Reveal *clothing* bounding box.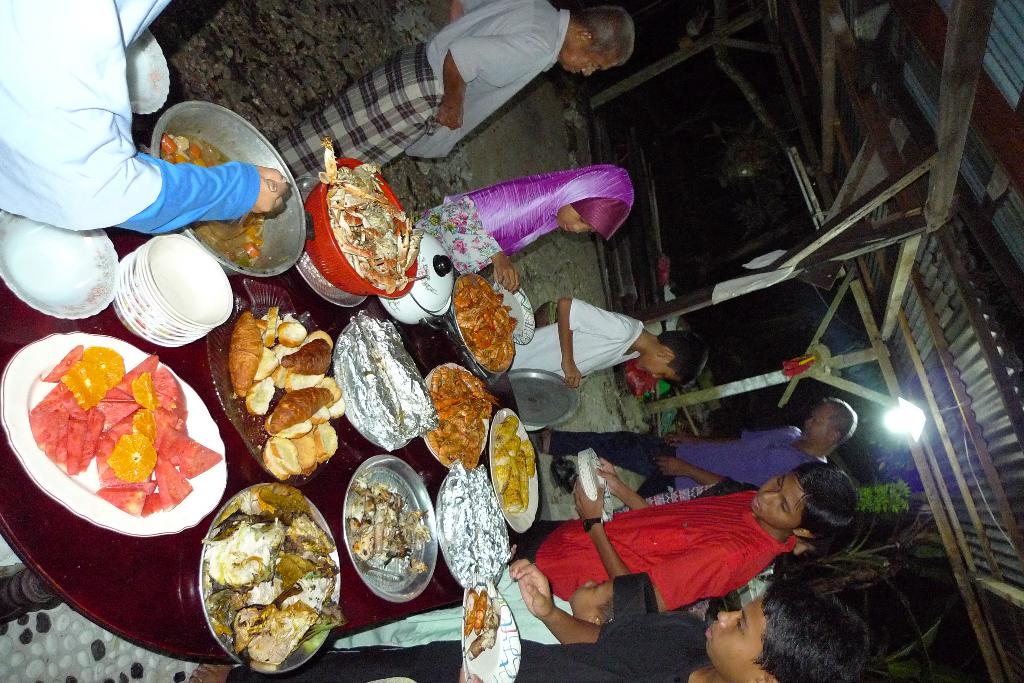
Revealed: {"left": 551, "top": 426, "right": 826, "bottom": 492}.
